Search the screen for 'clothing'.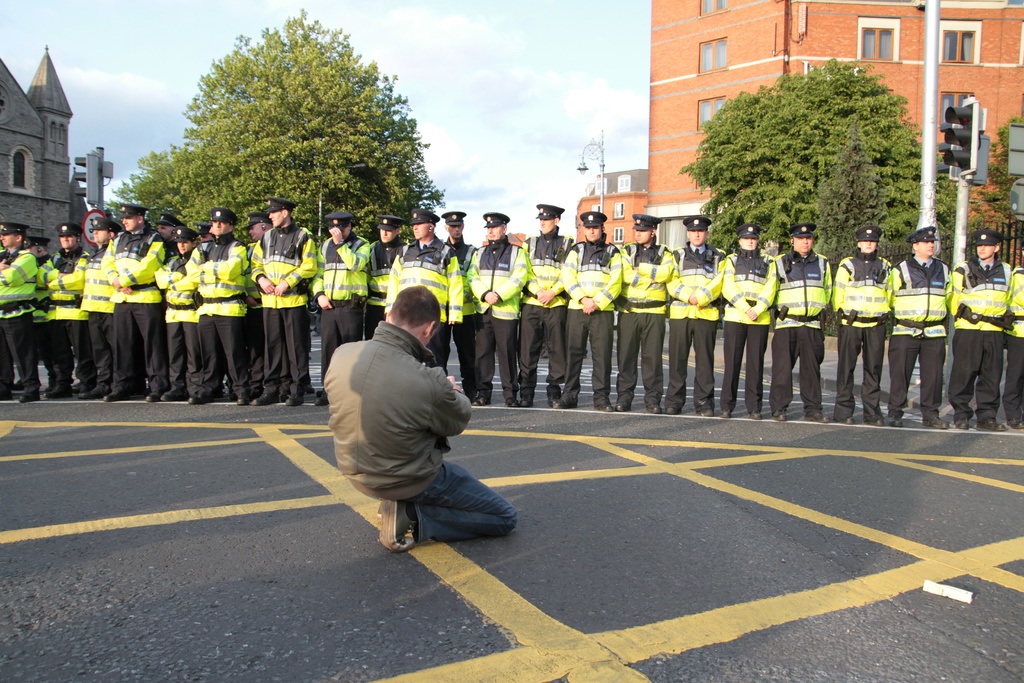
Found at select_region(1005, 265, 1023, 427).
